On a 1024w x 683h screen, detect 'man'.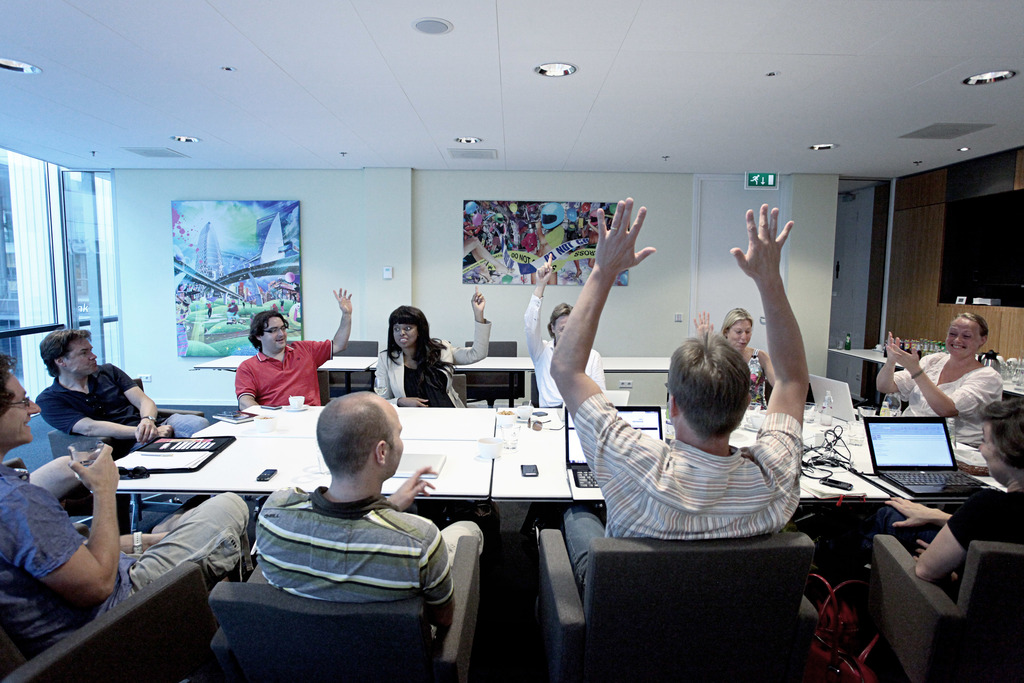
select_region(232, 284, 352, 409).
